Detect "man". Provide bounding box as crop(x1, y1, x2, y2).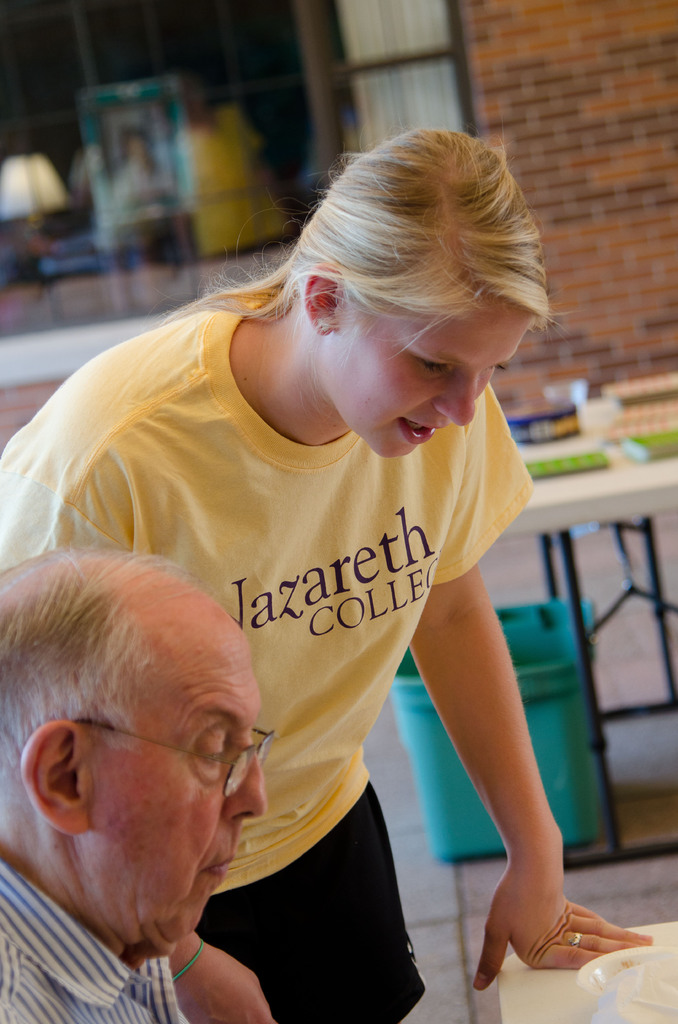
crop(0, 540, 340, 1023).
